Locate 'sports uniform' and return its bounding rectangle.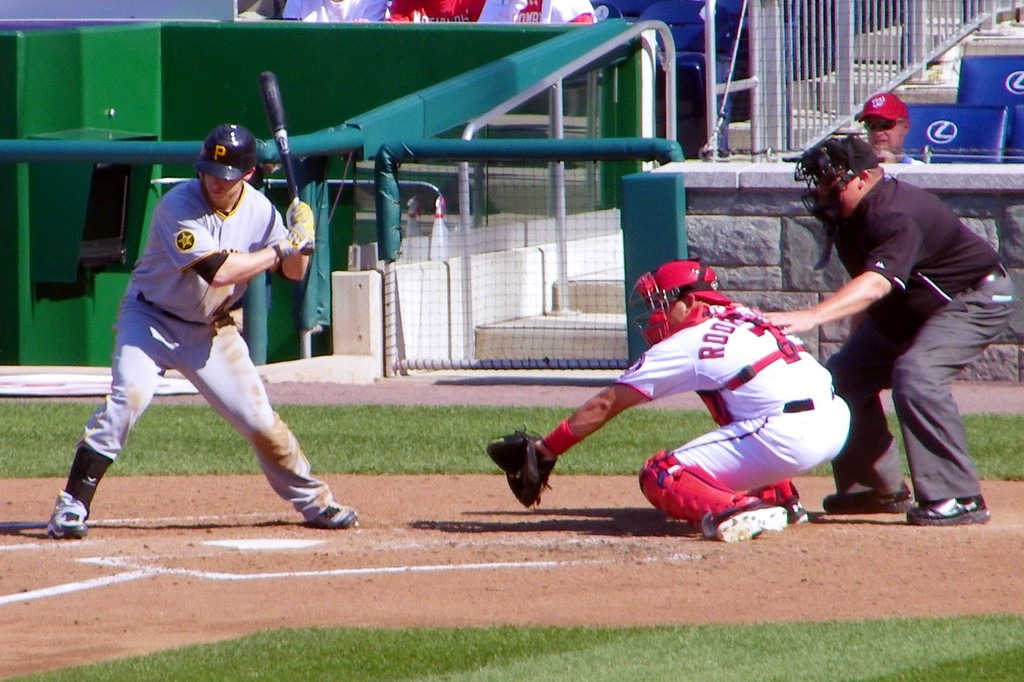
detection(72, 124, 332, 552).
